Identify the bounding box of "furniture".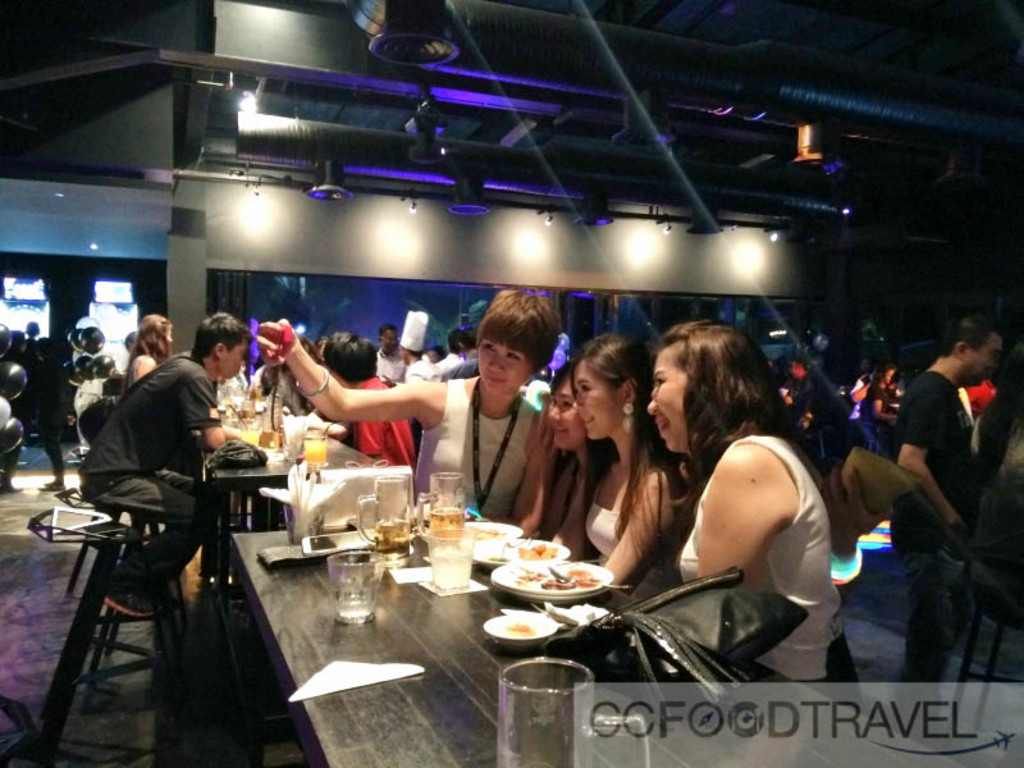
Rect(964, 556, 1023, 740).
